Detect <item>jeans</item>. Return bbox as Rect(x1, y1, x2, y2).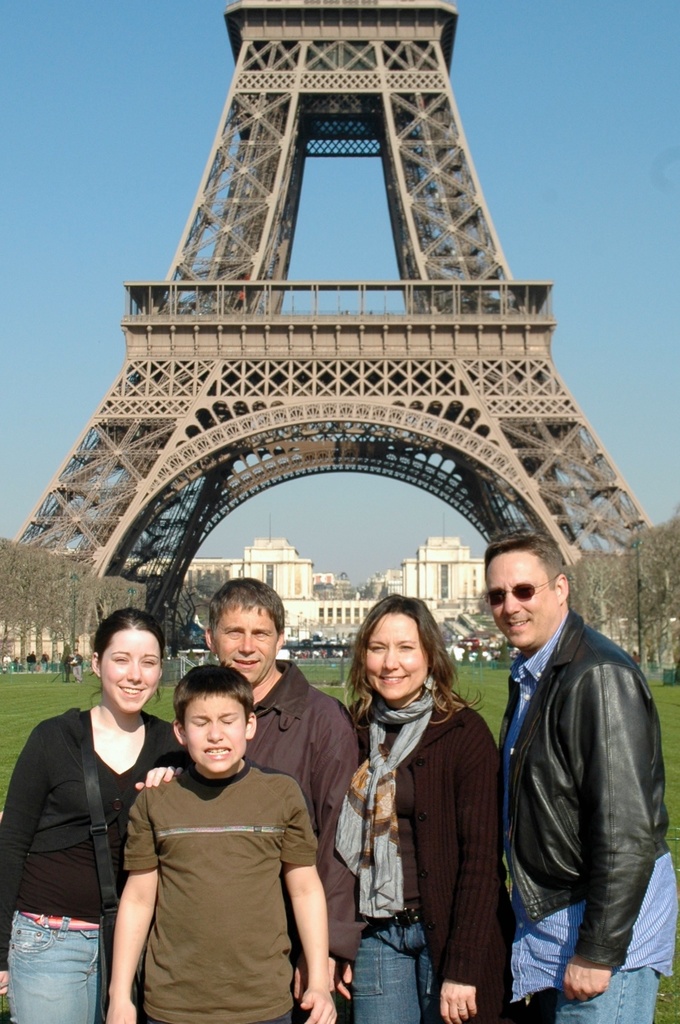
Rect(553, 972, 661, 1023).
